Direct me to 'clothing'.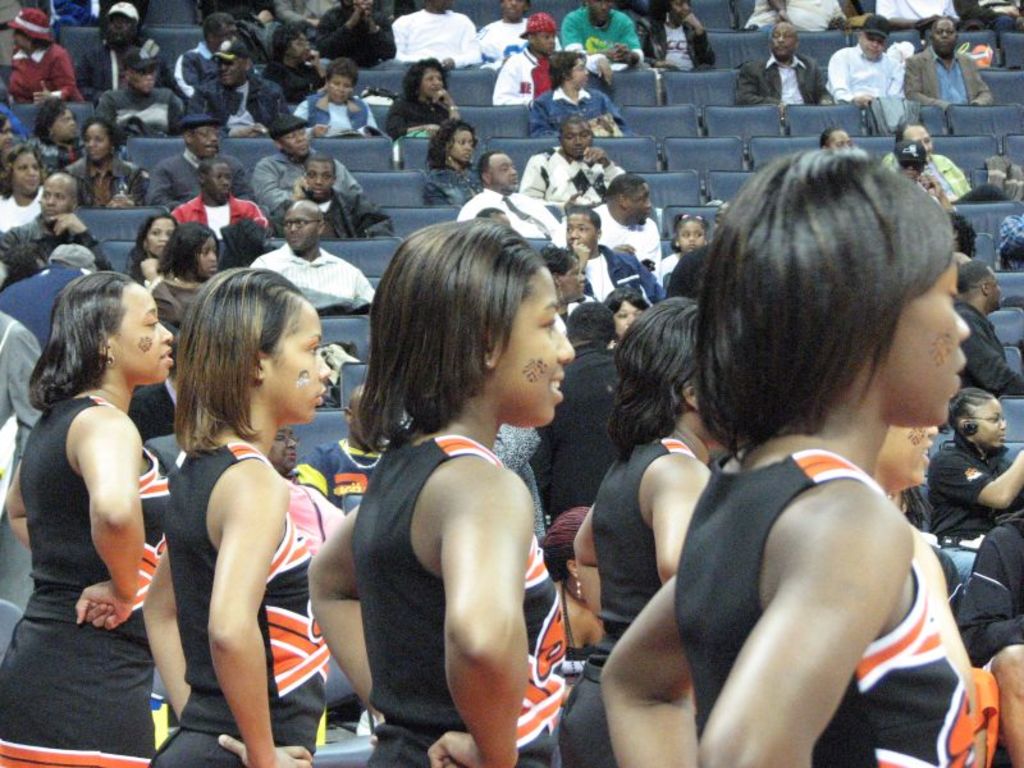
Direction: bbox=(922, 433, 1023, 550).
